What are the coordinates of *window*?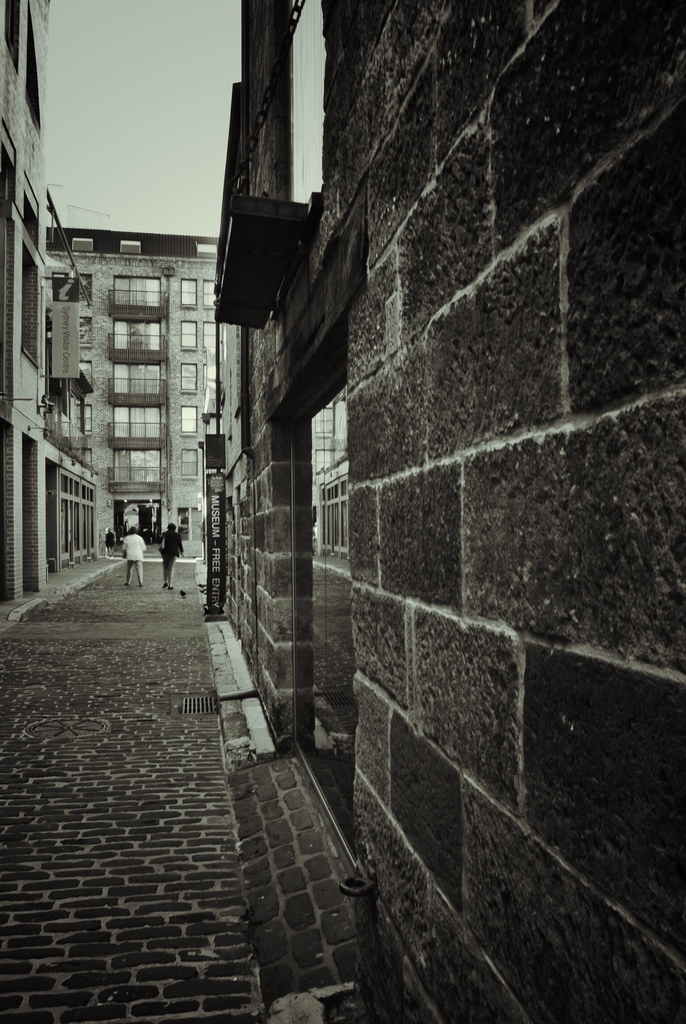
[left=183, top=316, right=200, bottom=352].
